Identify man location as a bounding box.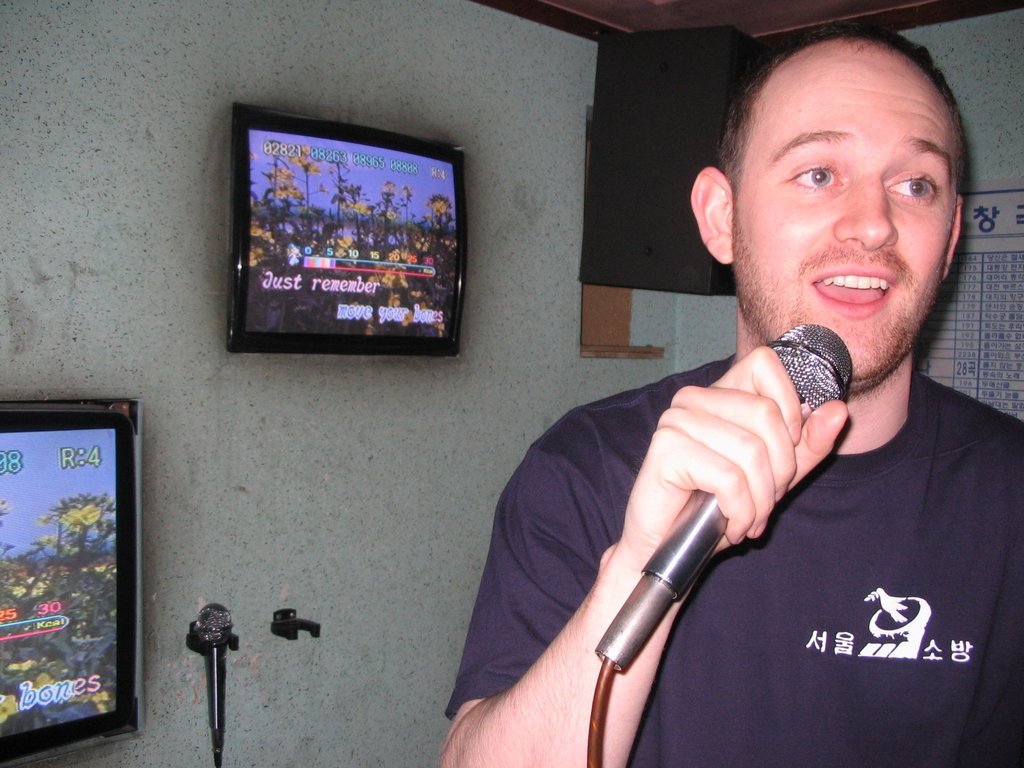
bbox(472, 29, 1023, 753).
